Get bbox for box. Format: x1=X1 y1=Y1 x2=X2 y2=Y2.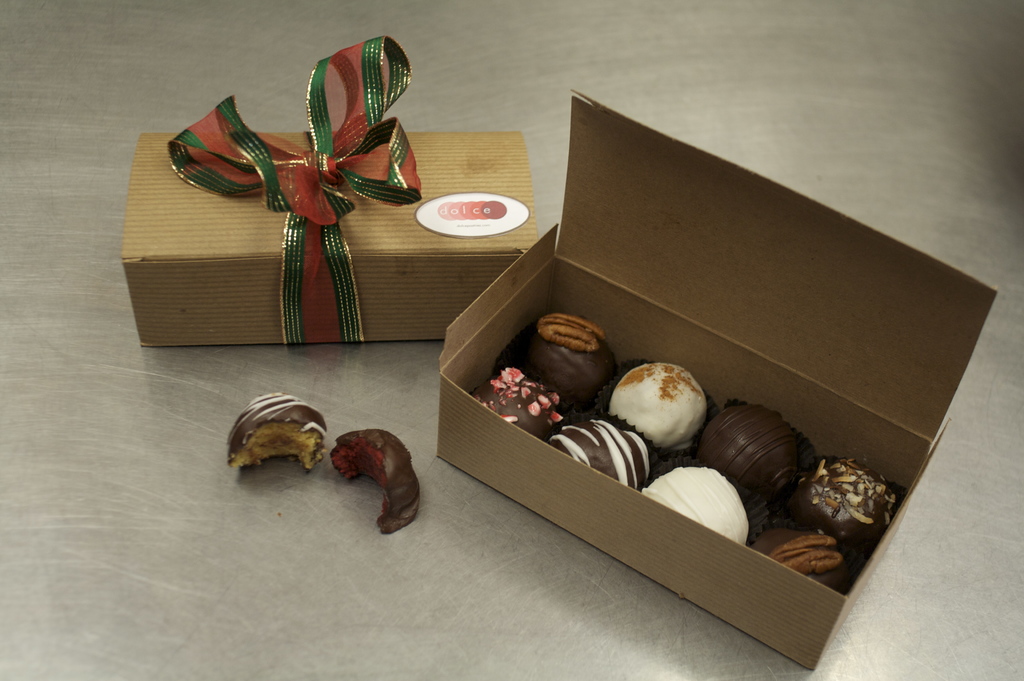
x1=122 y1=134 x2=539 y2=349.
